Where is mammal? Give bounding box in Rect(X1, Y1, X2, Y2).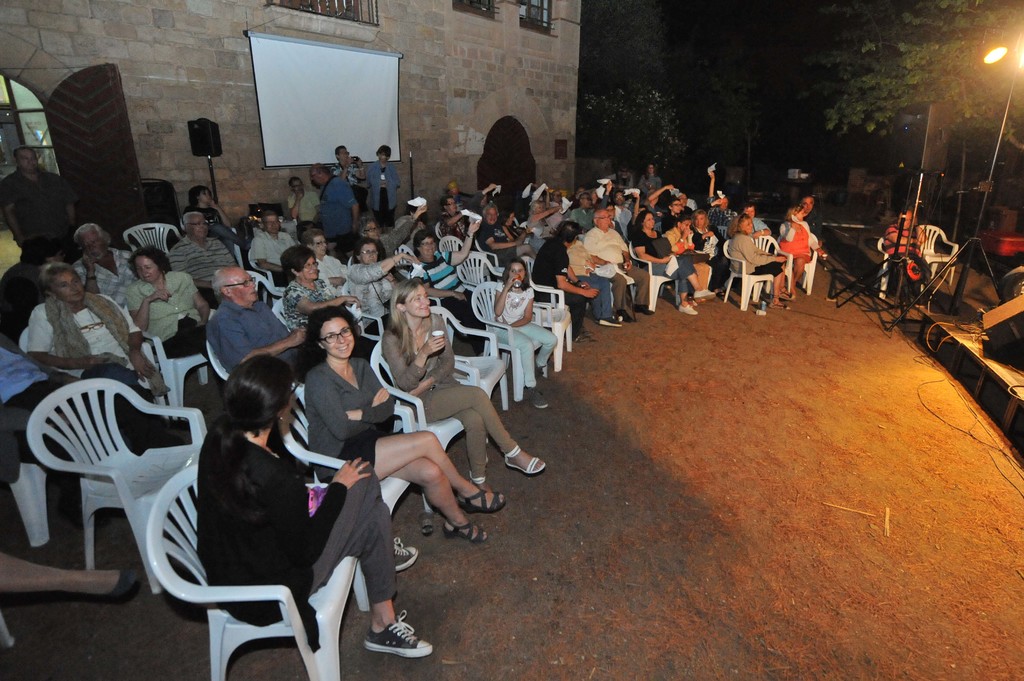
Rect(525, 200, 559, 244).
